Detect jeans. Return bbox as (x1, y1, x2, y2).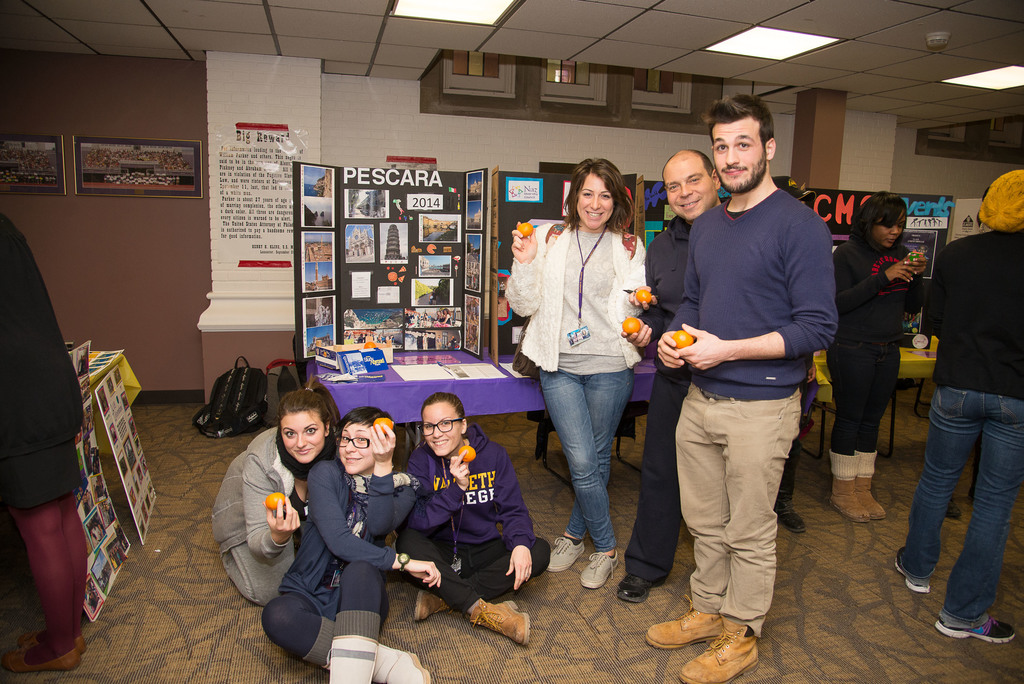
(399, 522, 545, 611).
